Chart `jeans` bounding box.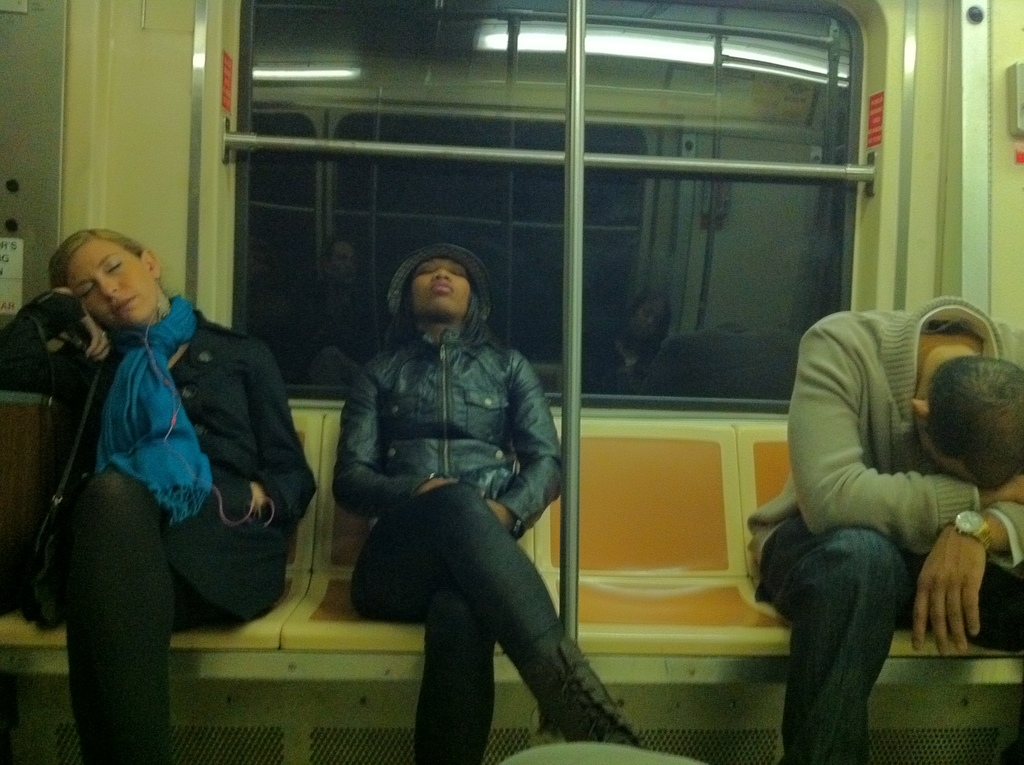
Charted: locate(353, 469, 622, 755).
